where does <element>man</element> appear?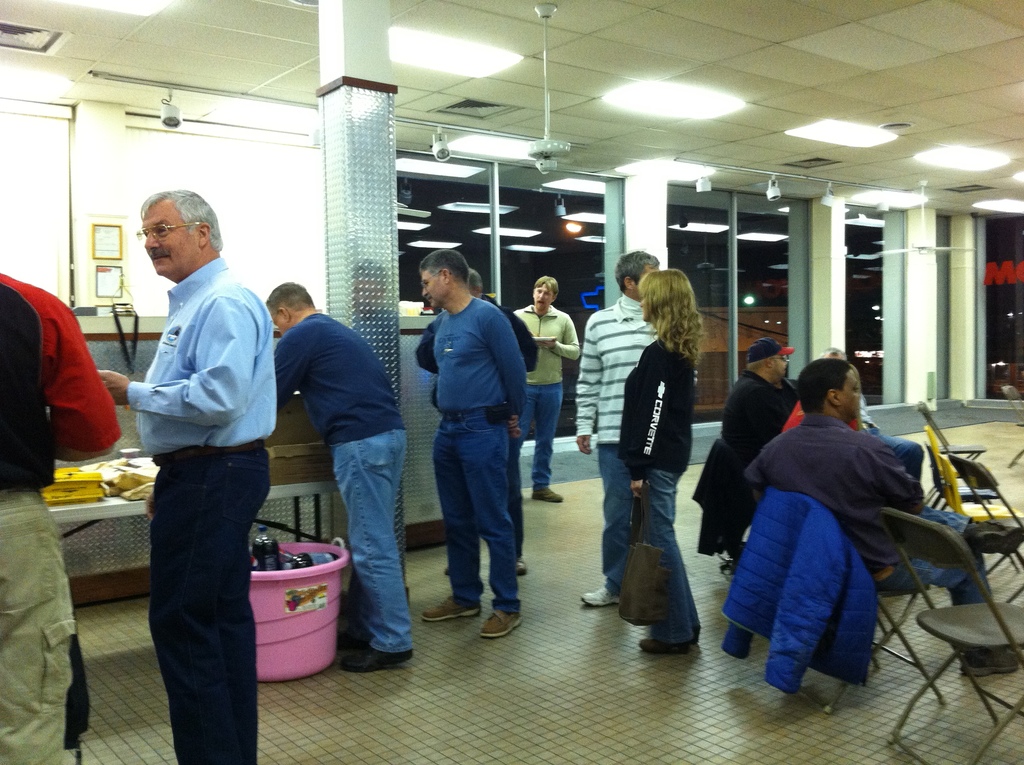
Appears at pyautogui.locateOnScreen(273, 283, 418, 677).
